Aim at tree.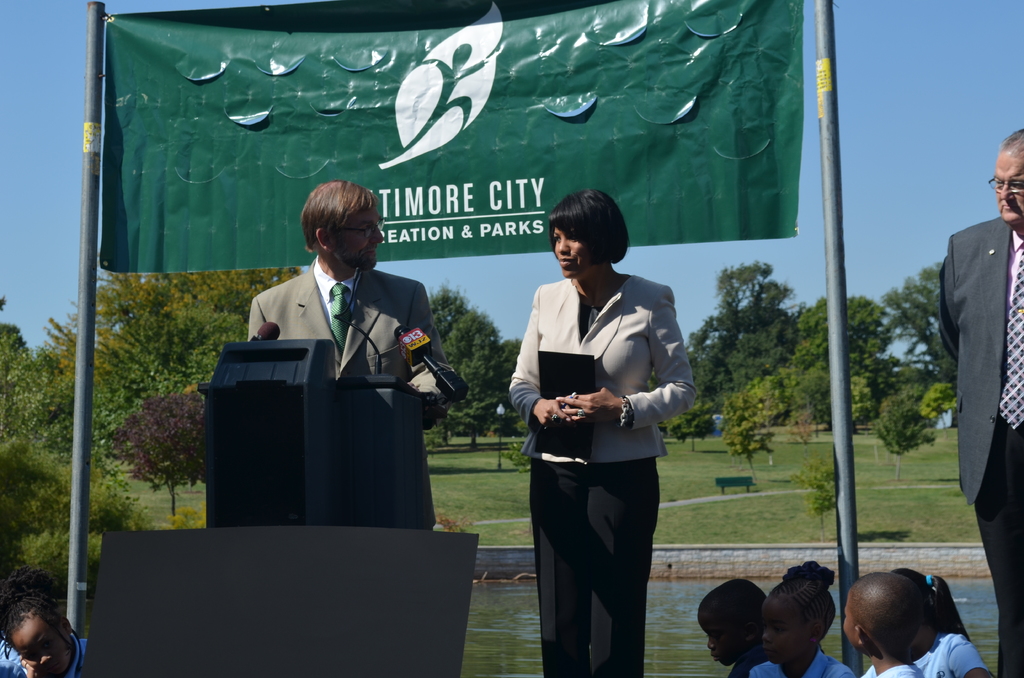
Aimed at (92, 268, 504, 455).
